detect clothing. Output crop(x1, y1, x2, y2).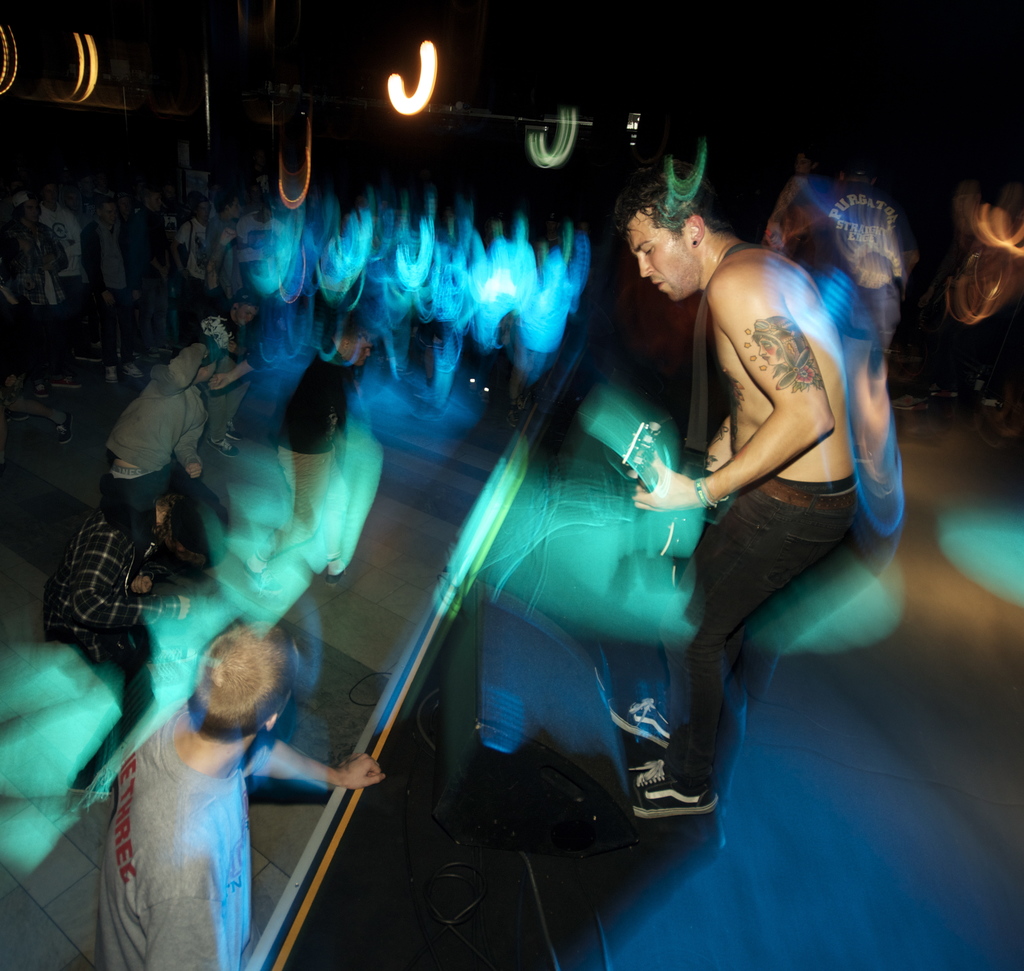
crop(97, 711, 266, 969).
